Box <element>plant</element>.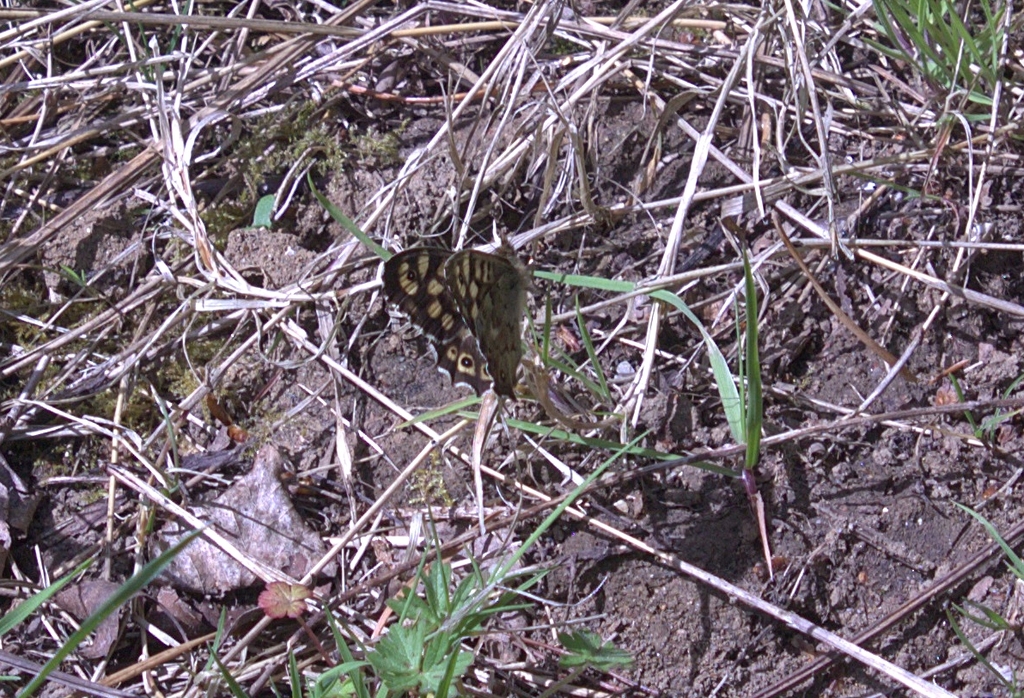
crop(954, 497, 1023, 578).
